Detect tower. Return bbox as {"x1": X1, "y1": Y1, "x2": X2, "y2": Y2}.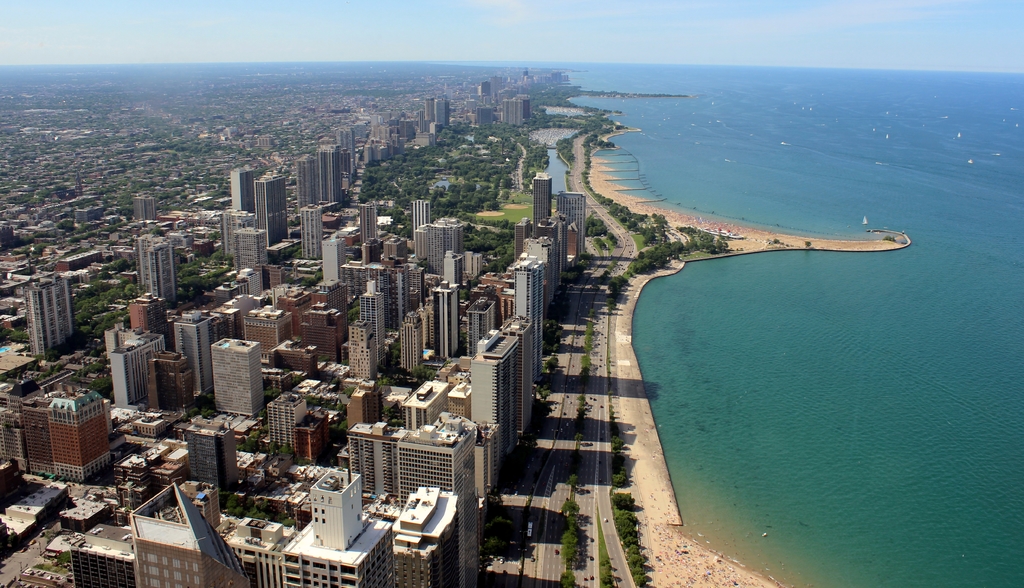
{"x1": 300, "y1": 202, "x2": 323, "y2": 256}.
